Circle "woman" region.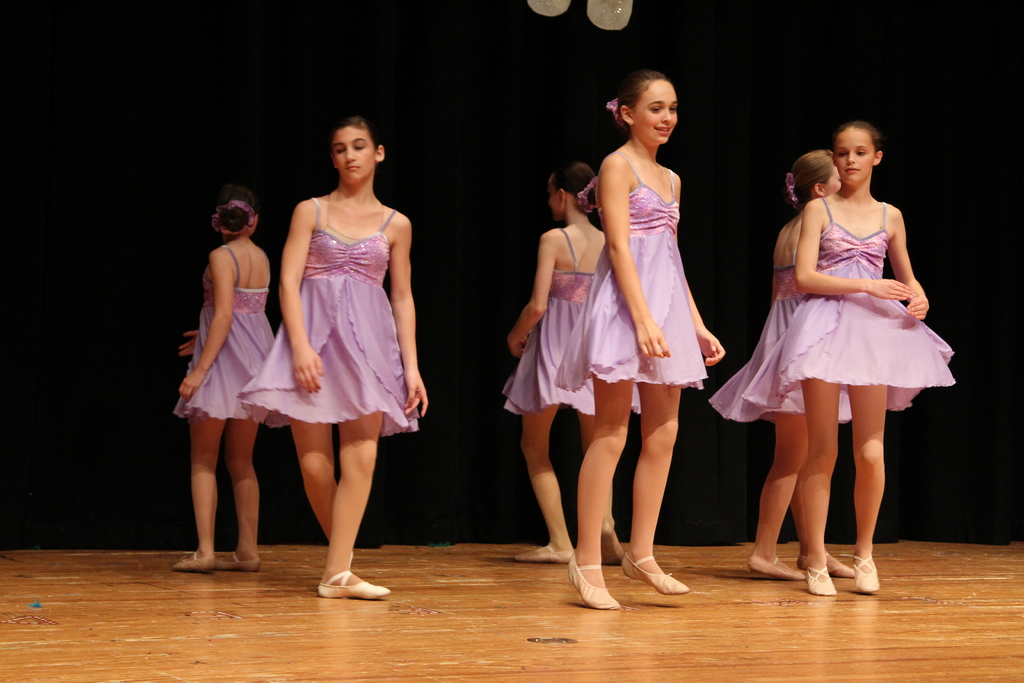
Region: <bbox>170, 193, 289, 571</bbox>.
